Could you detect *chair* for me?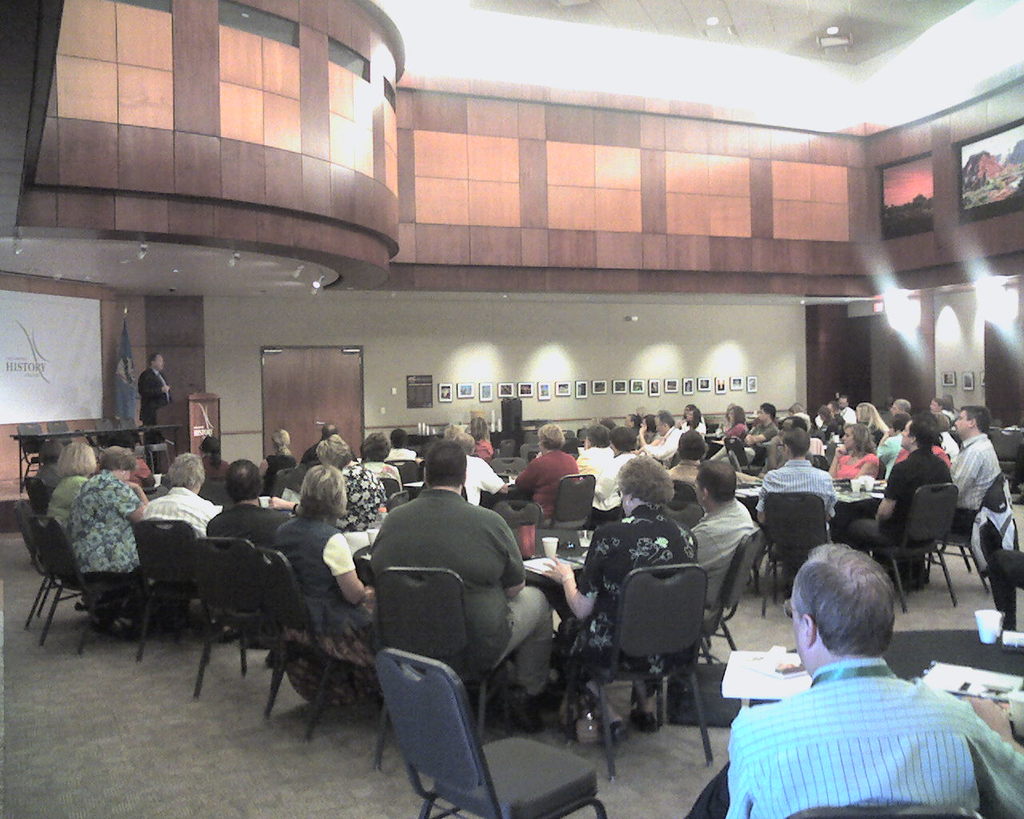
Detection result: 258/539/384/737.
